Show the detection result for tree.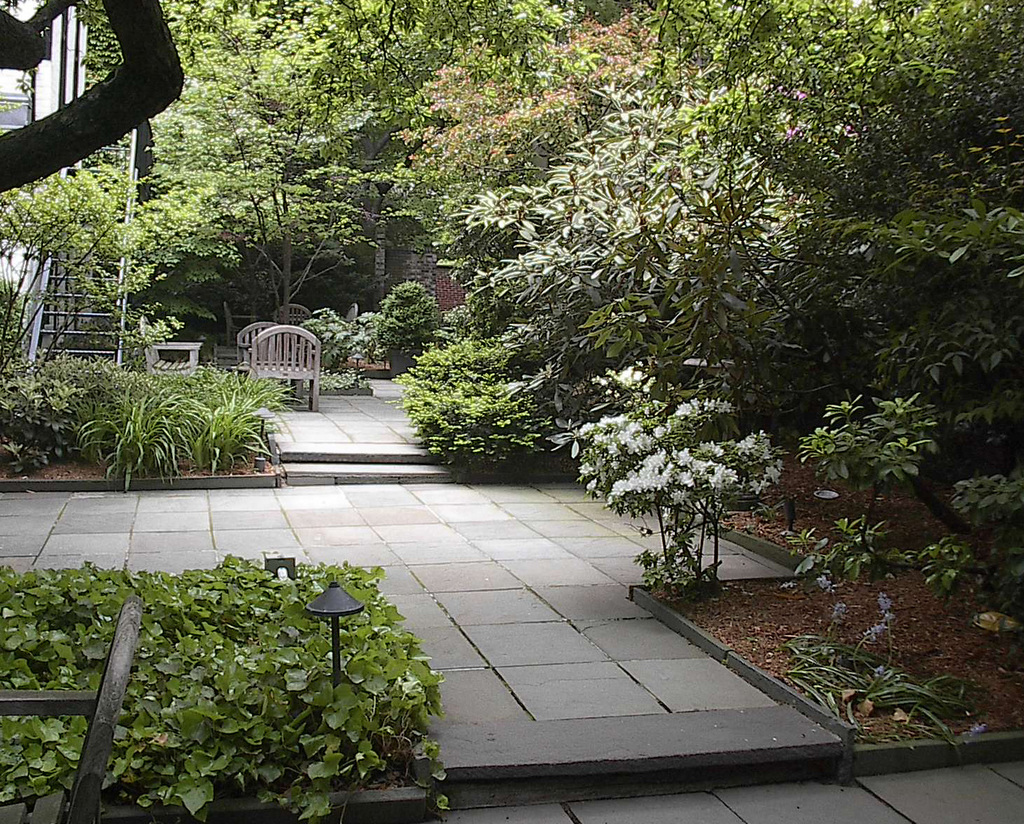
(152, 0, 565, 327).
